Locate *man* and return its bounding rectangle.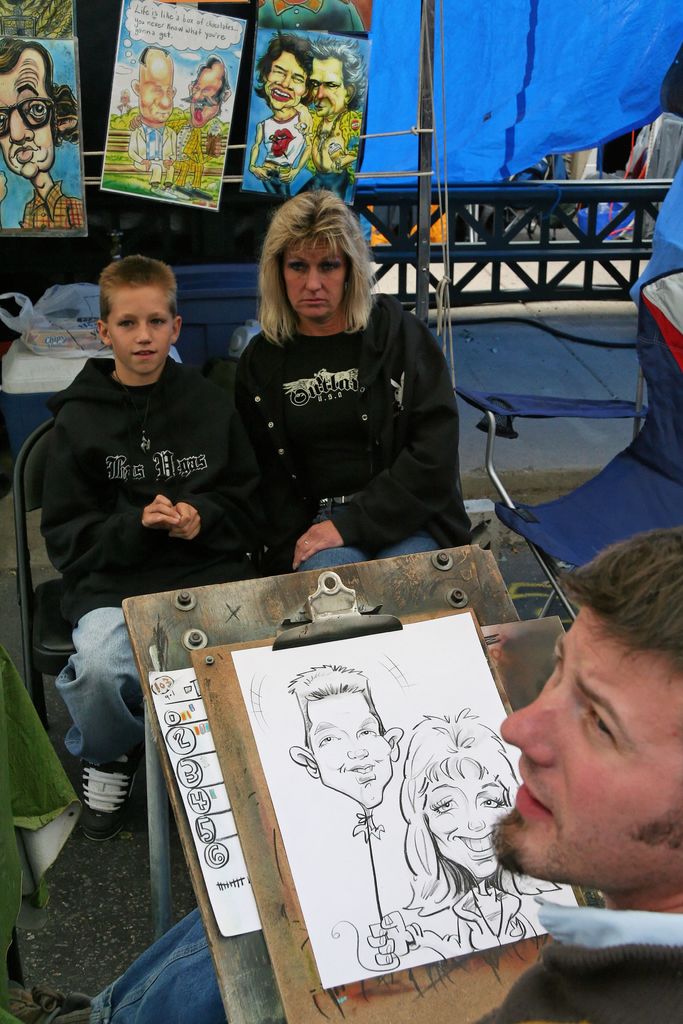
124, 44, 190, 200.
